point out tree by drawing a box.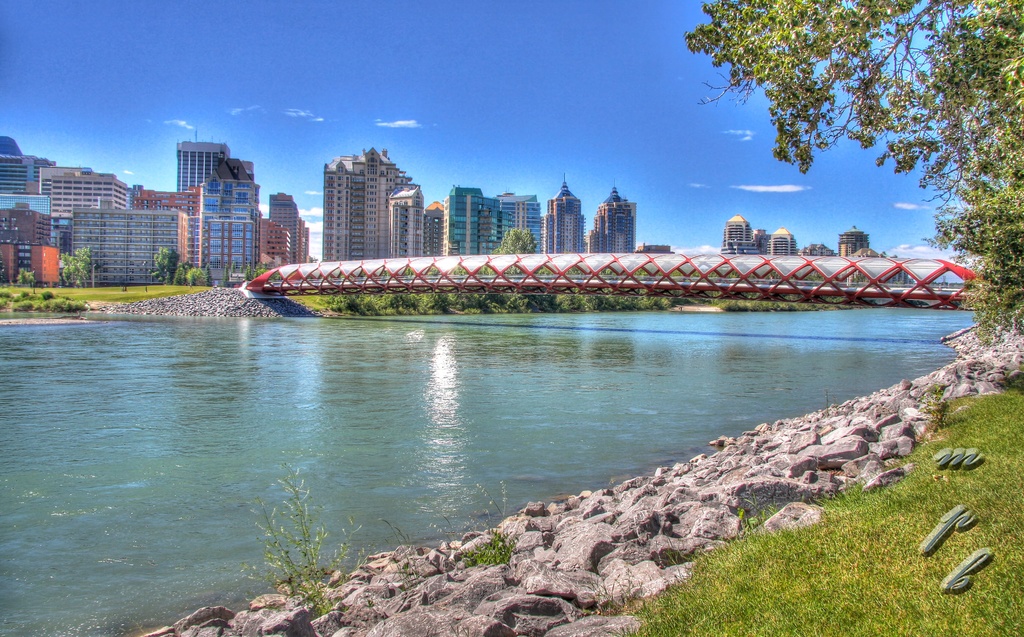
<region>684, 4, 1023, 340</region>.
